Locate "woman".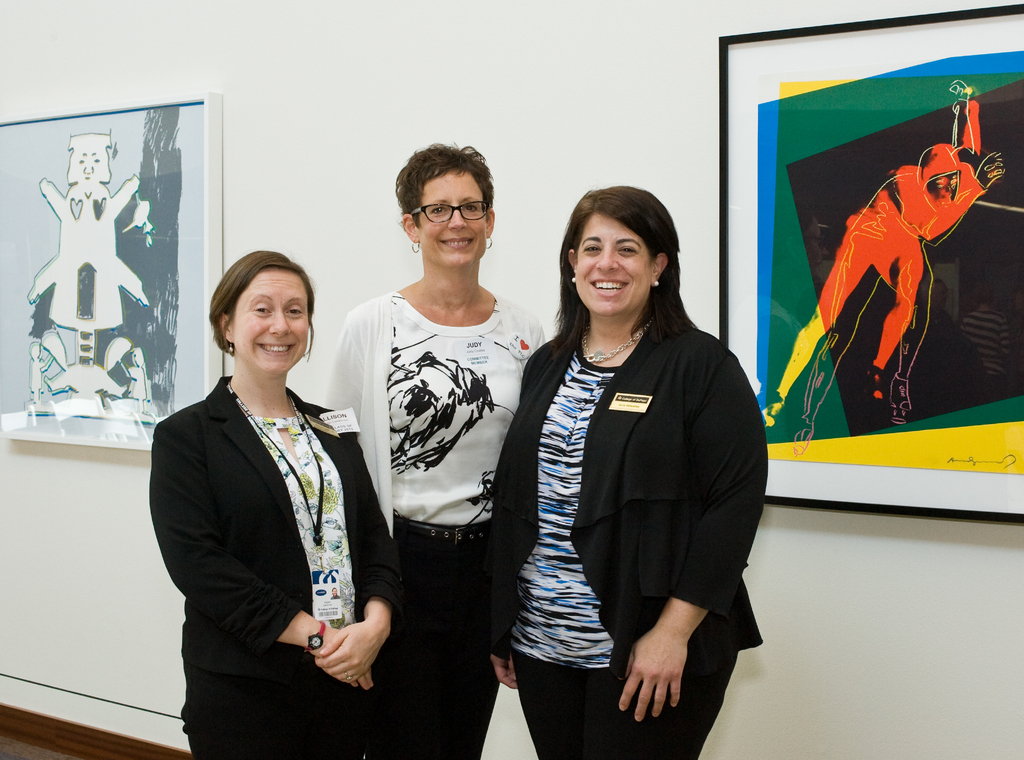
Bounding box: [304,142,545,759].
